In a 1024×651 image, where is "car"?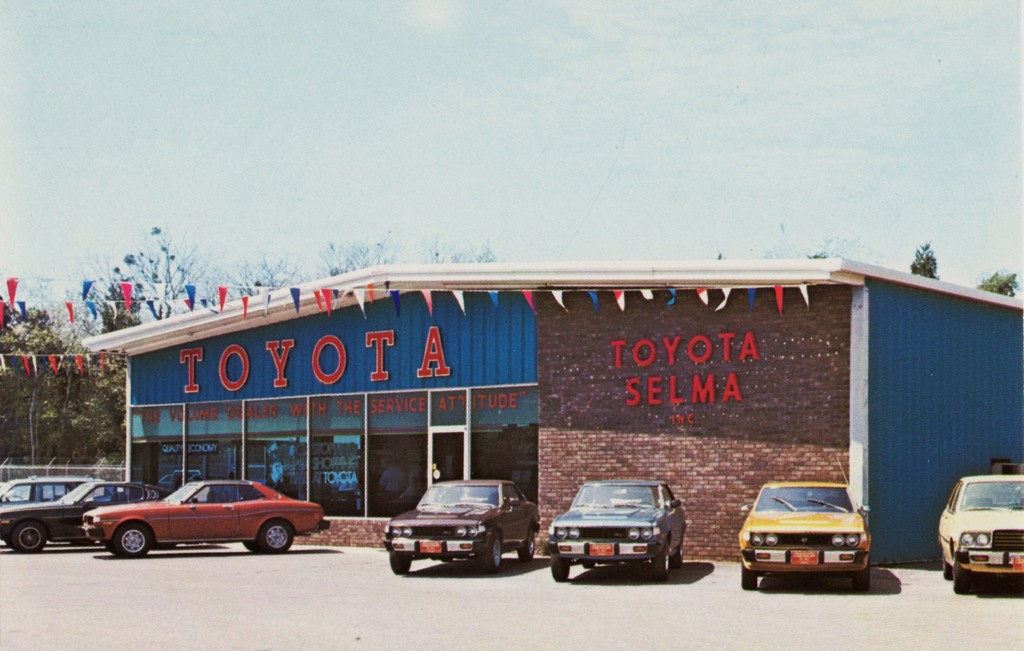
locate(0, 477, 179, 559).
